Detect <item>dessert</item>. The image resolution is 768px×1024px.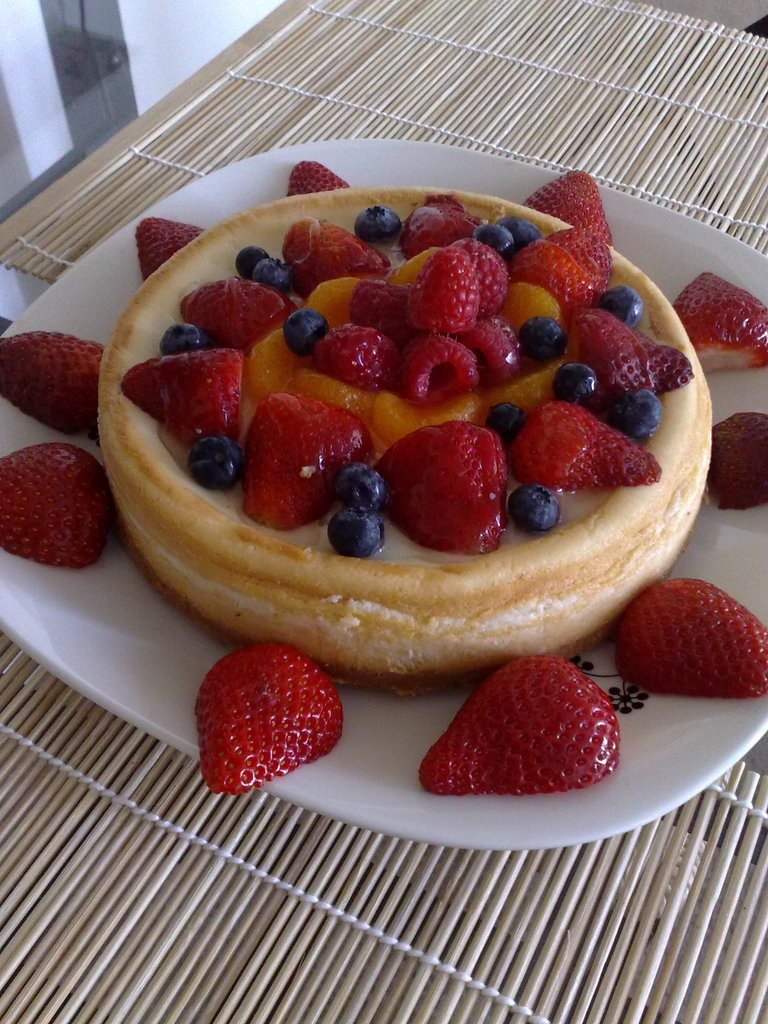
box(93, 142, 721, 738).
